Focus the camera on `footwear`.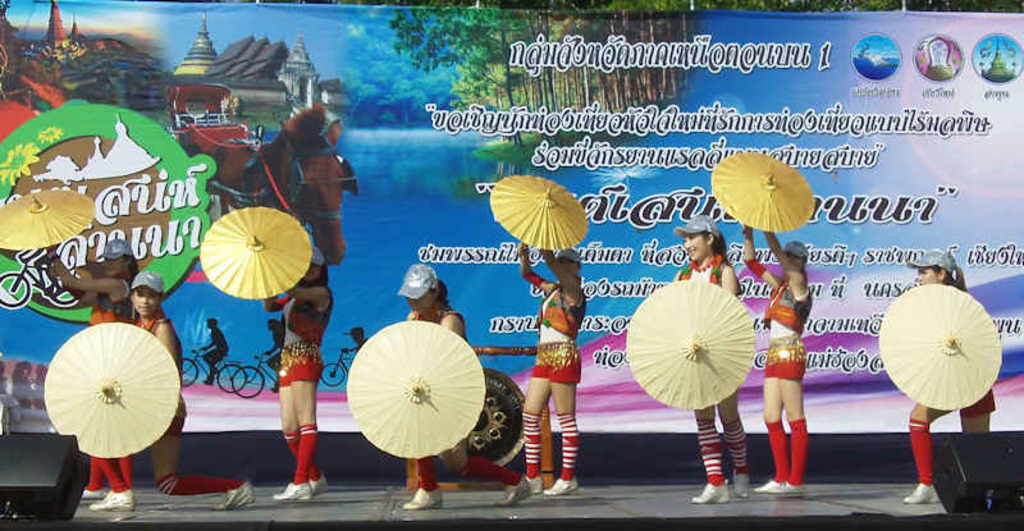
Focus region: bbox=(520, 479, 547, 490).
